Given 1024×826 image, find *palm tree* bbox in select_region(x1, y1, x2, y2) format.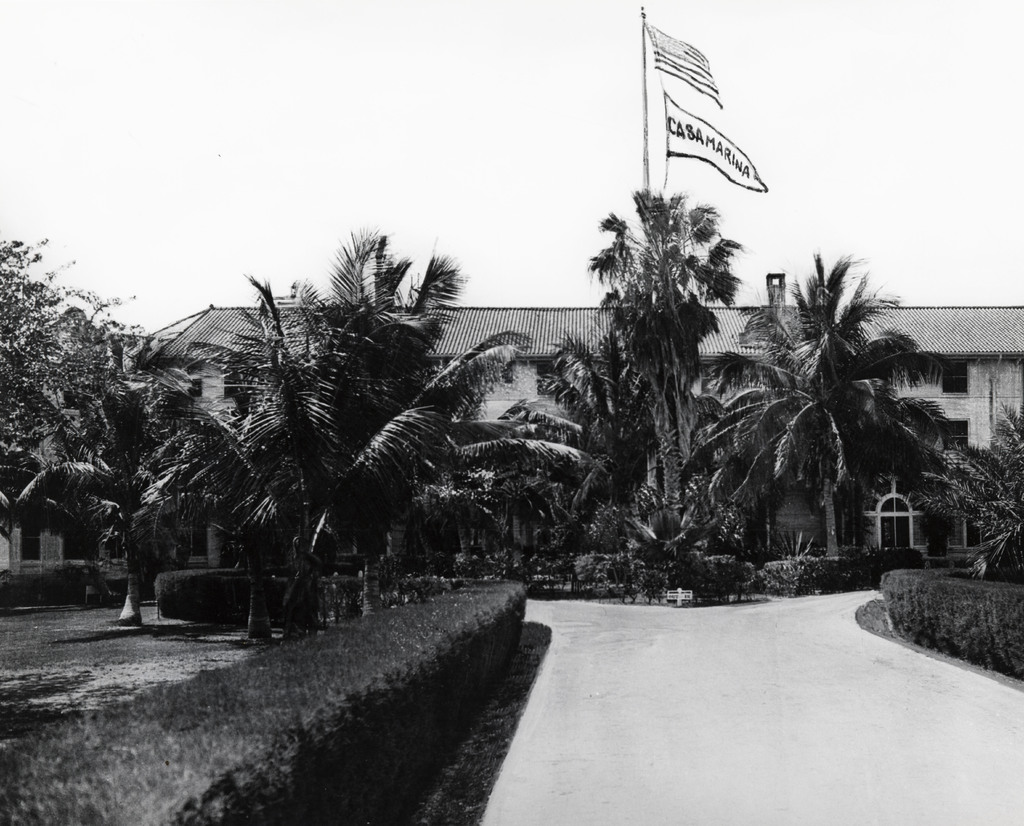
select_region(175, 312, 324, 555).
